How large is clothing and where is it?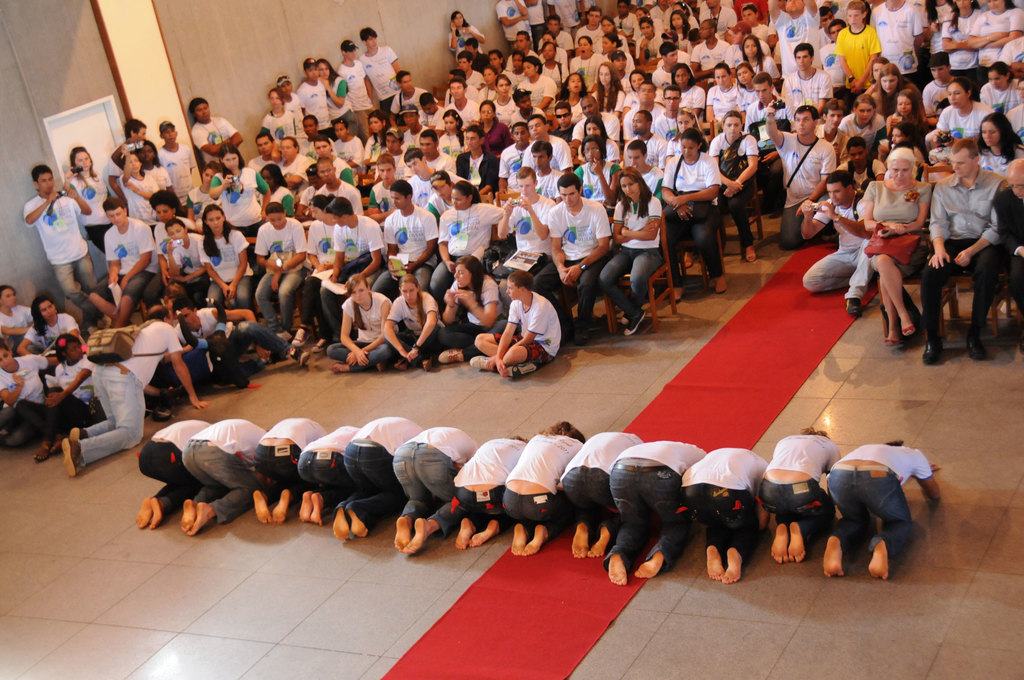
Bounding box: <box>102,219,166,307</box>.
